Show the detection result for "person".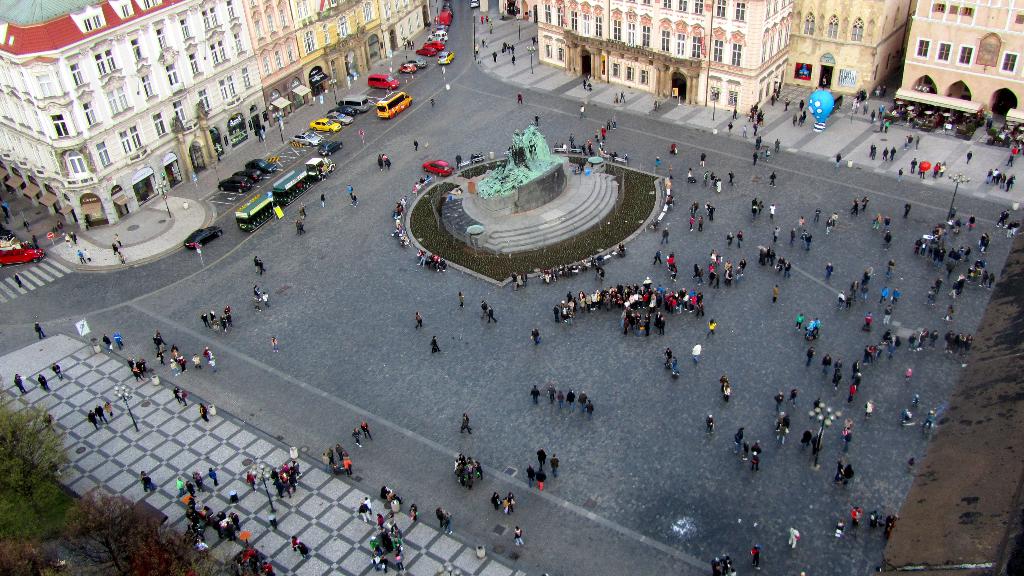
(883,108,885,112).
